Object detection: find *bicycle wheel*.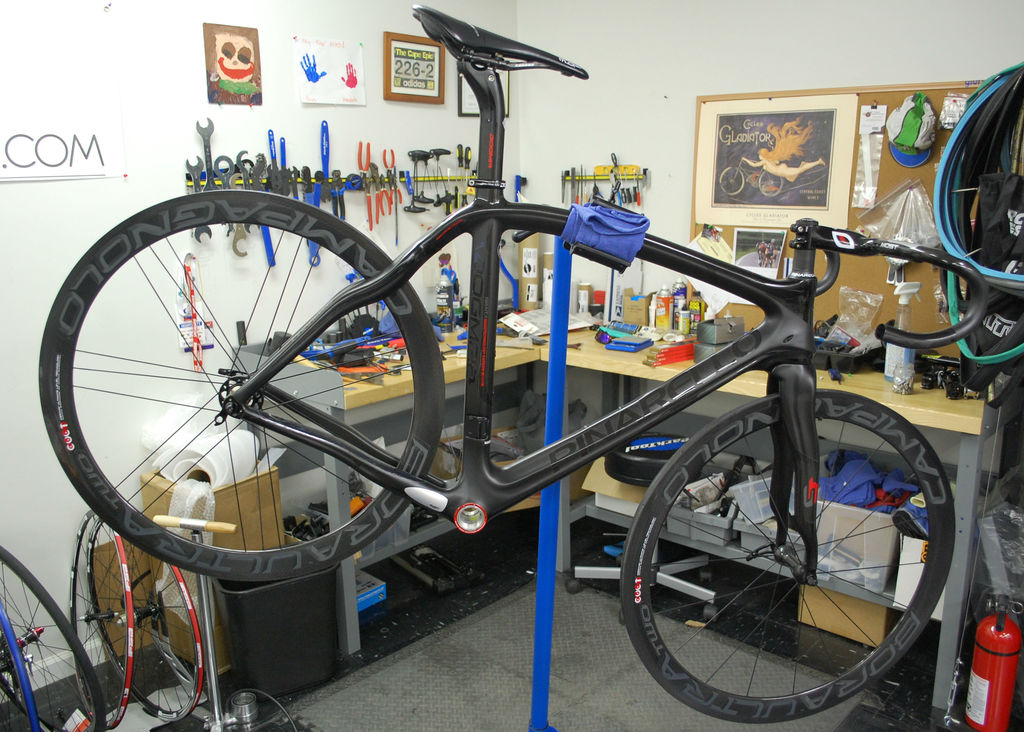
[x1=0, y1=539, x2=104, y2=731].
